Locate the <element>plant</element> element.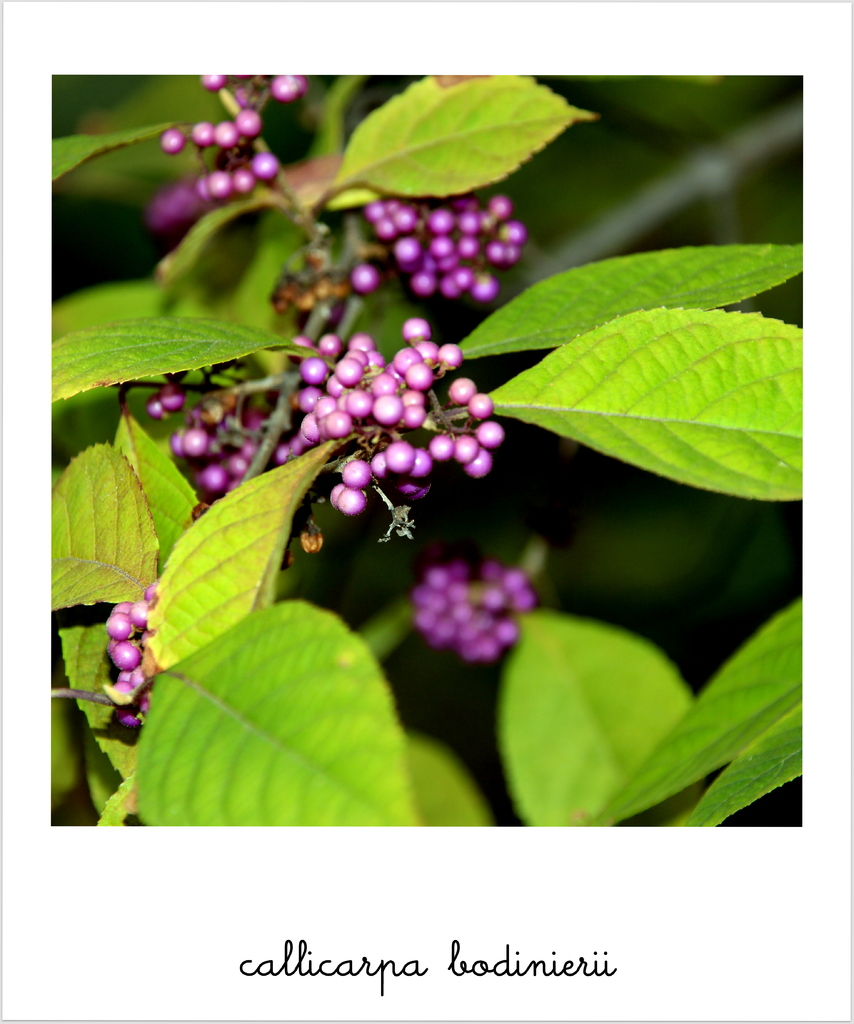
Element bbox: x1=45, y1=70, x2=807, y2=824.
